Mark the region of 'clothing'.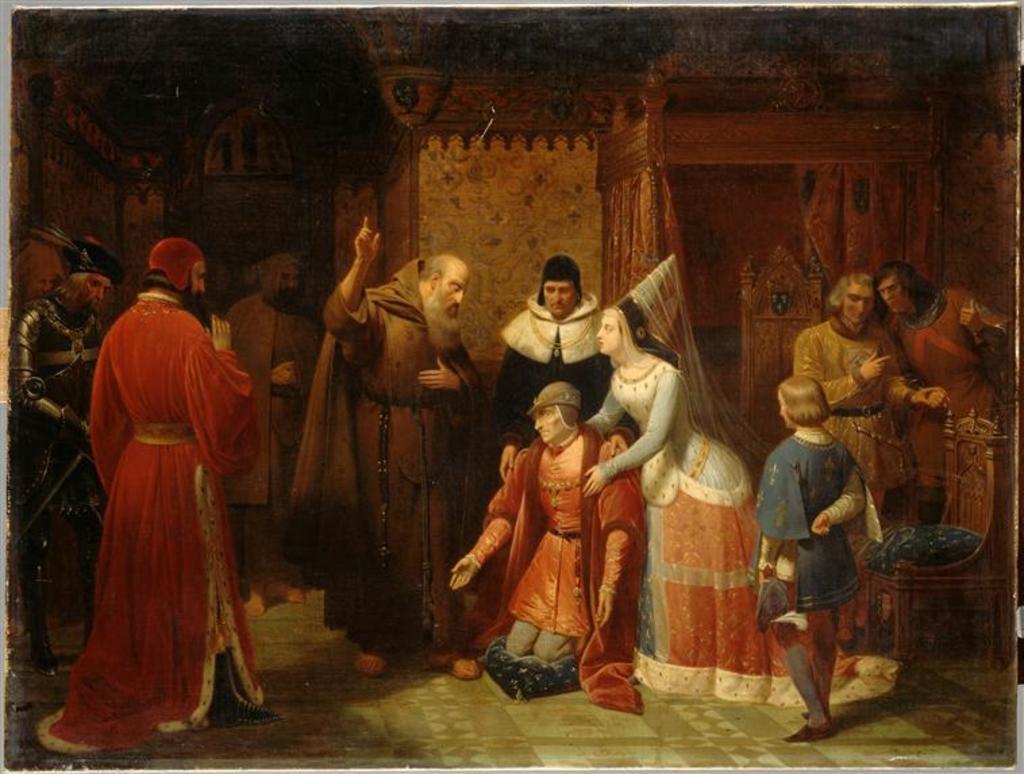
Region: bbox=(489, 294, 604, 451).
